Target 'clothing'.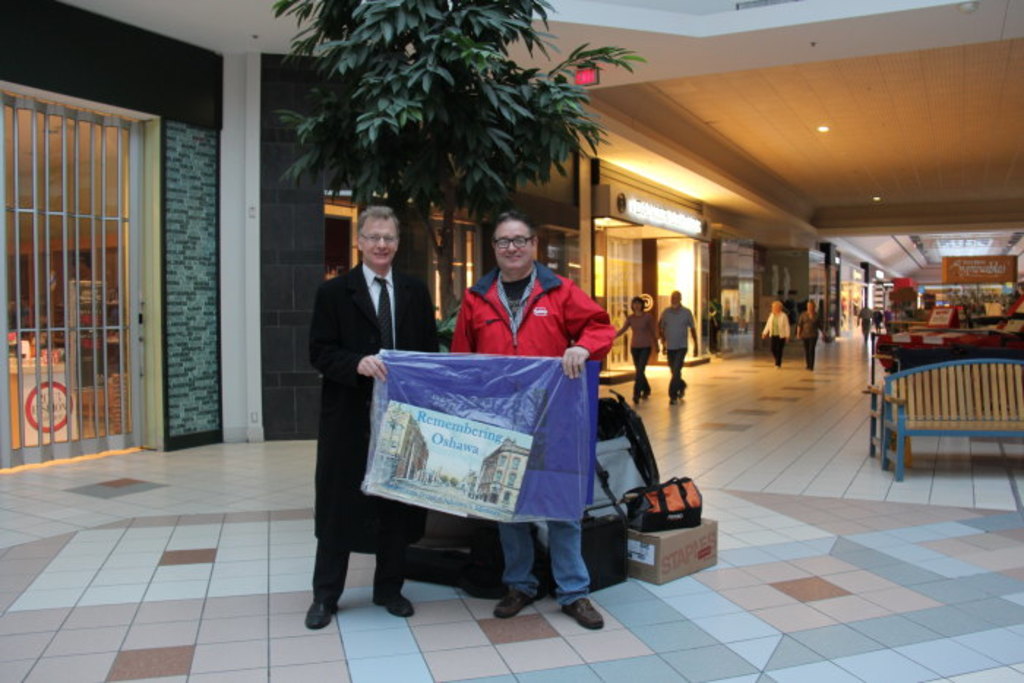
Target region: (619,310,657,399).
